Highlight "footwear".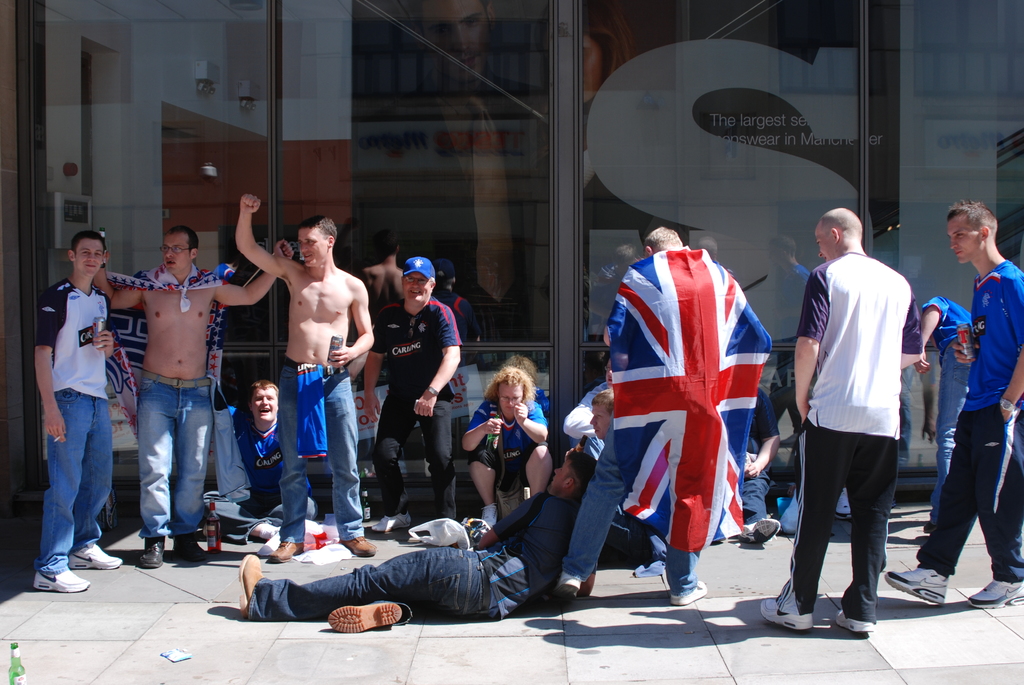
Highlighted region: (x1=965, y1=584, x2=1023, y2=609).
